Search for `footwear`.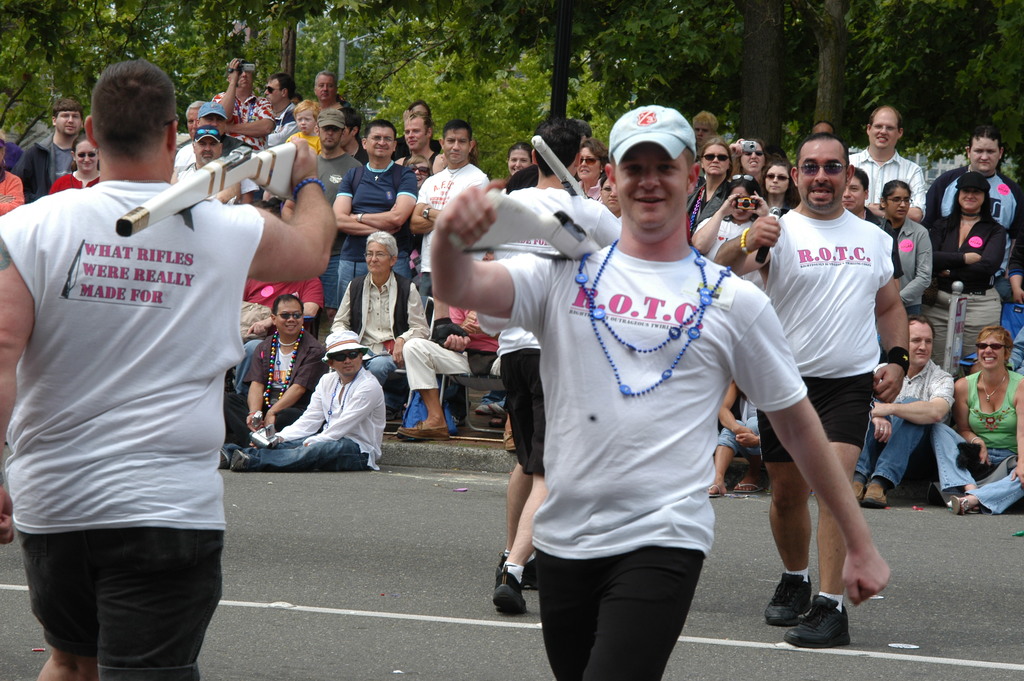
Found at l=488, t=404, r=505, b=416.
